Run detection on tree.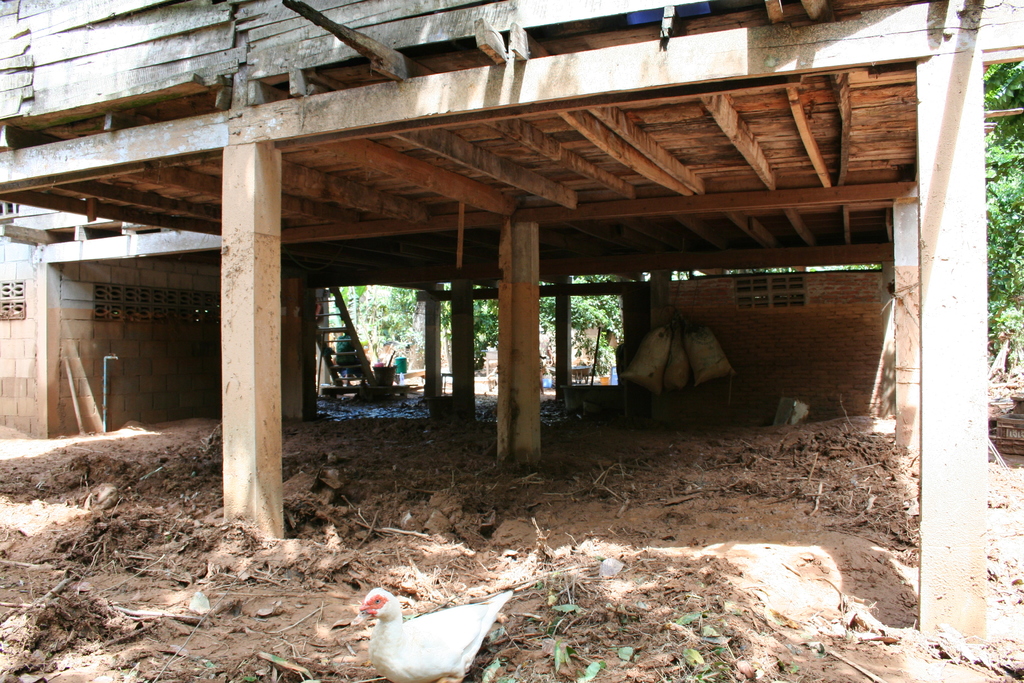
Result: bbox=(949, 58, 1023, 389).
